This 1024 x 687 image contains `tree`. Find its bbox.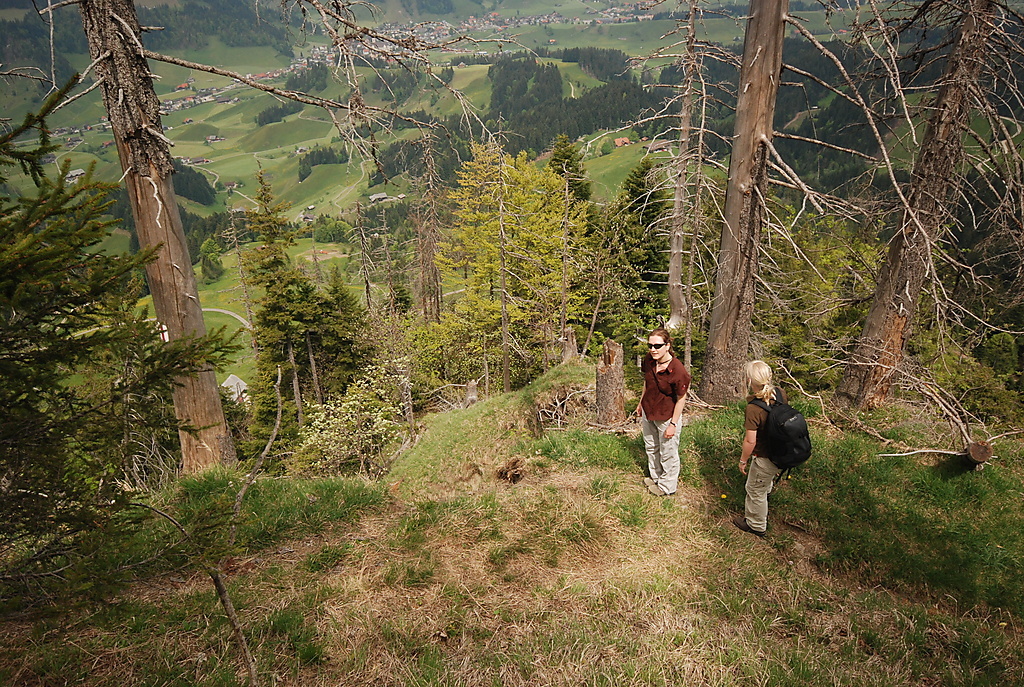
768:43:1010:498.
